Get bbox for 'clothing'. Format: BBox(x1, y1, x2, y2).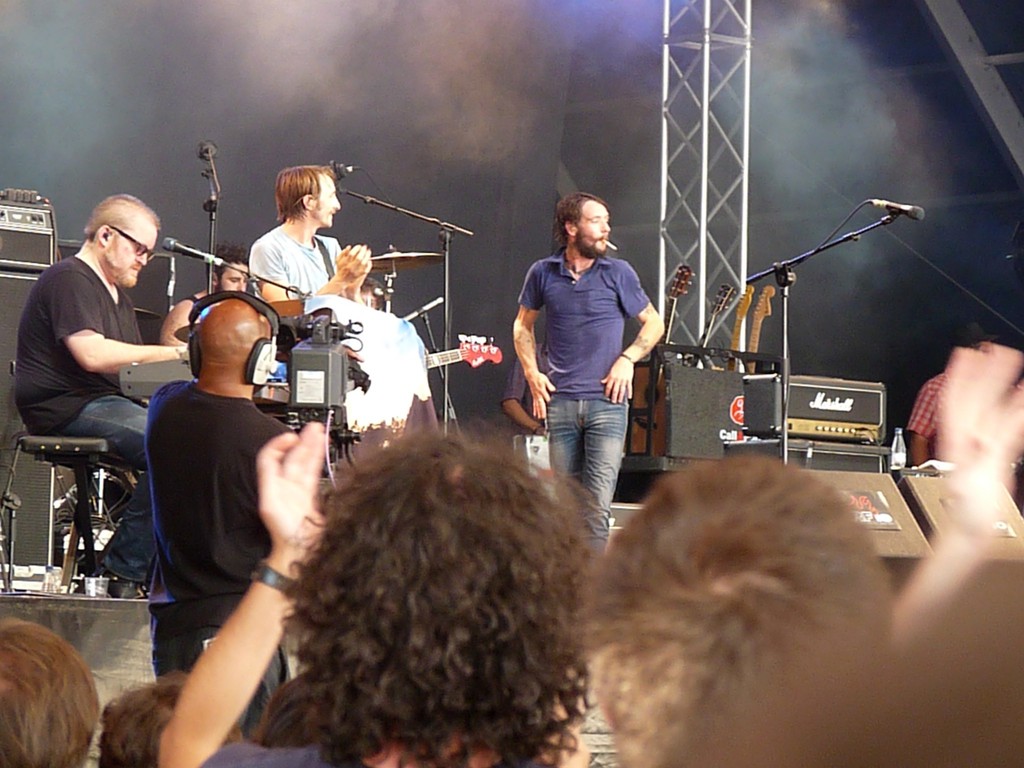
BBox(508, 259, 654, 388).
